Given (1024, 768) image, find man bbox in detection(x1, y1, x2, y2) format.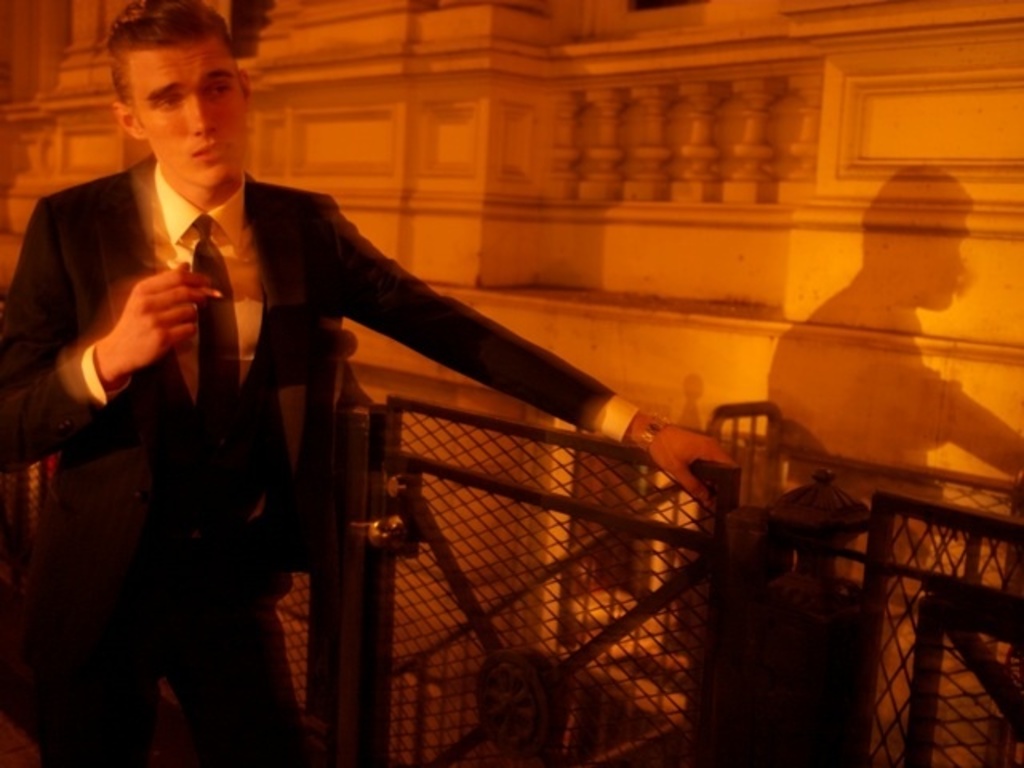
detection(13, 29, 400, 723).
